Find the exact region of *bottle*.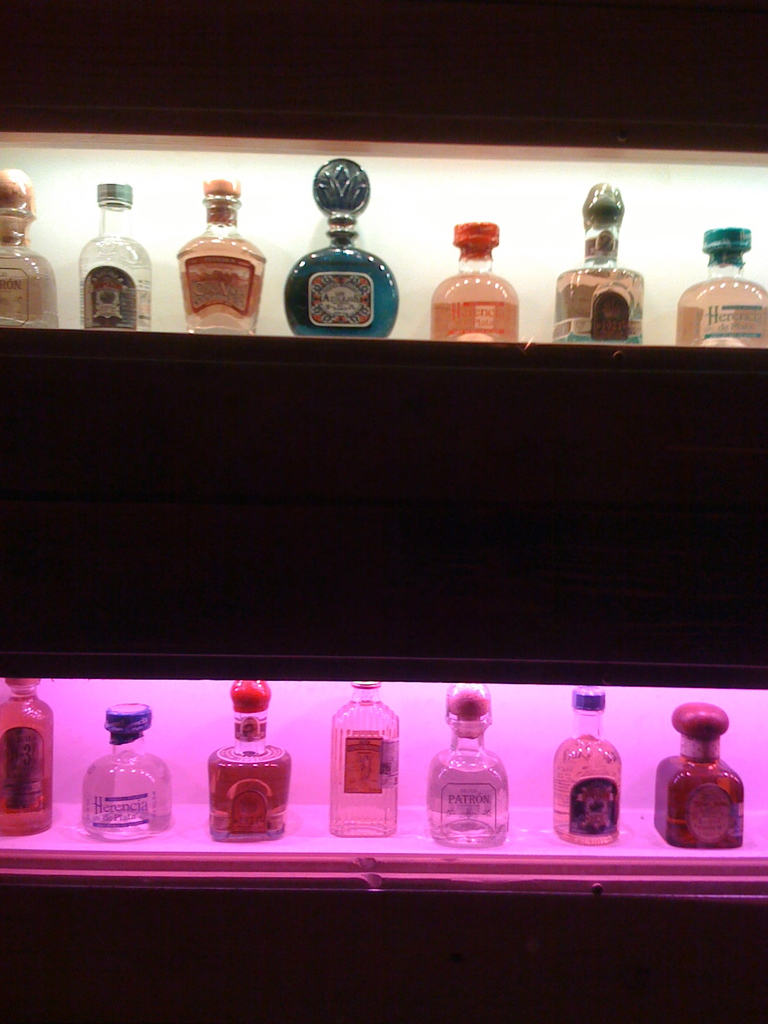
Exact region: 269:152:395:334.
